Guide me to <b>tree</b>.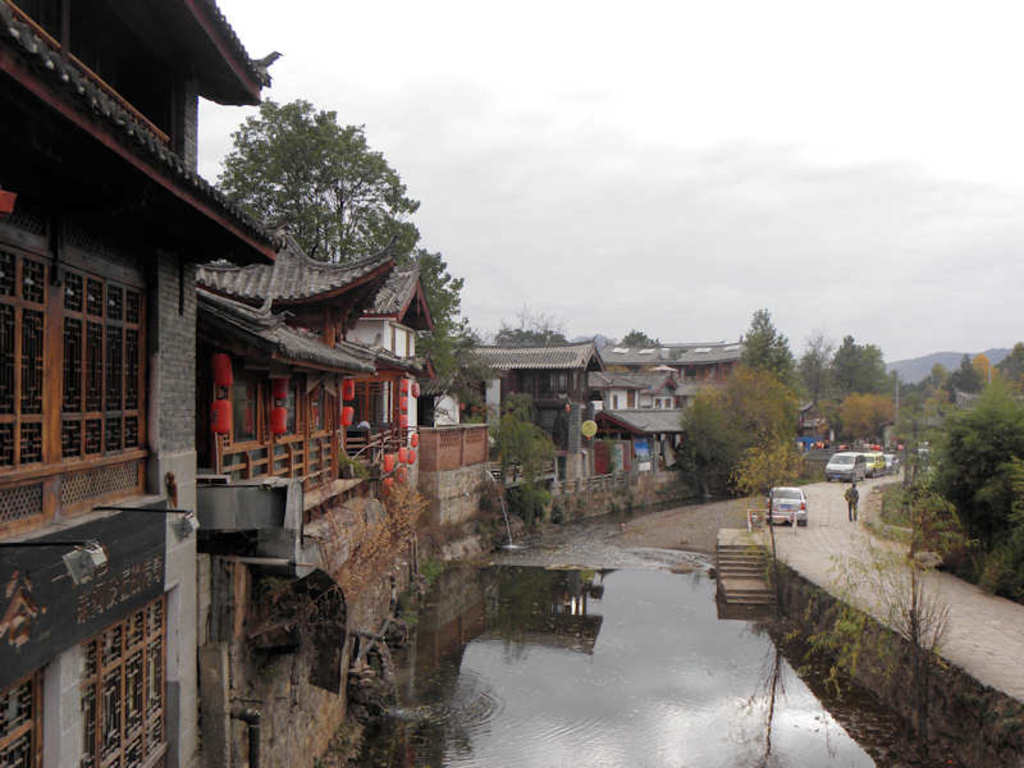
Guidance: region(492, 308, 576, 356).
